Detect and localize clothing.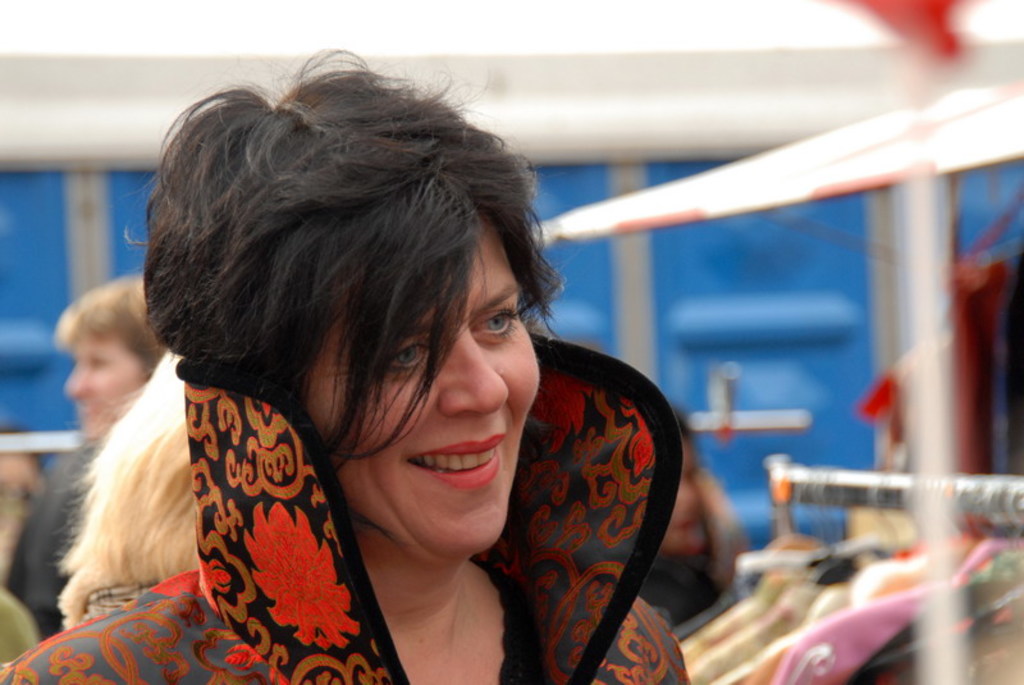
Localized at left=0, top=356, right=694, bottom=684.
